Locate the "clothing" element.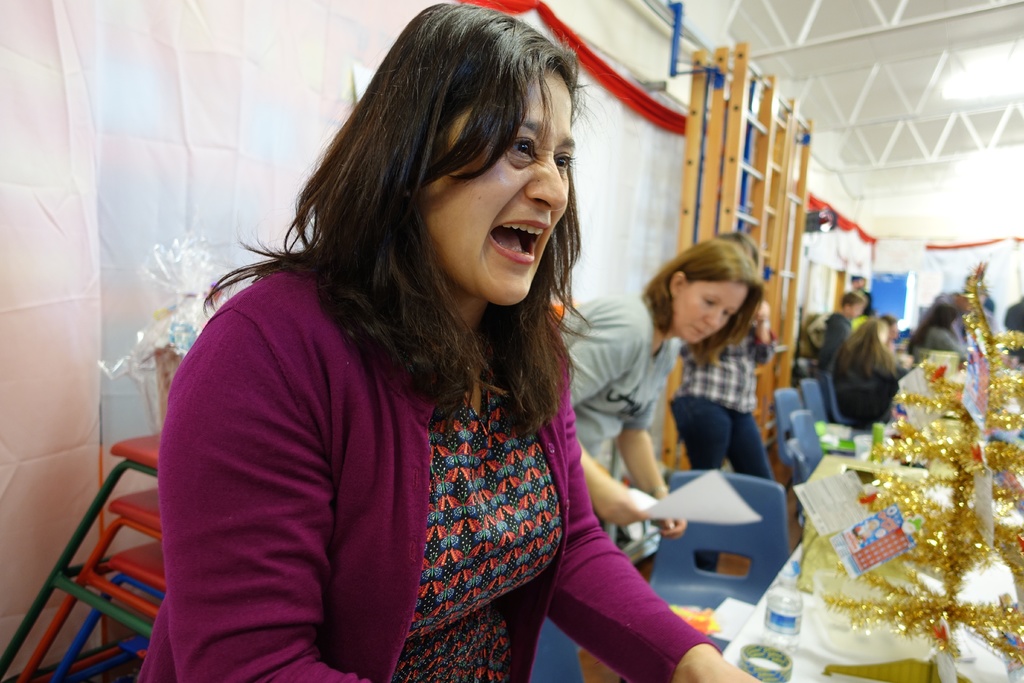
Element bbox: bbox=[556, 297, 686, 464].
